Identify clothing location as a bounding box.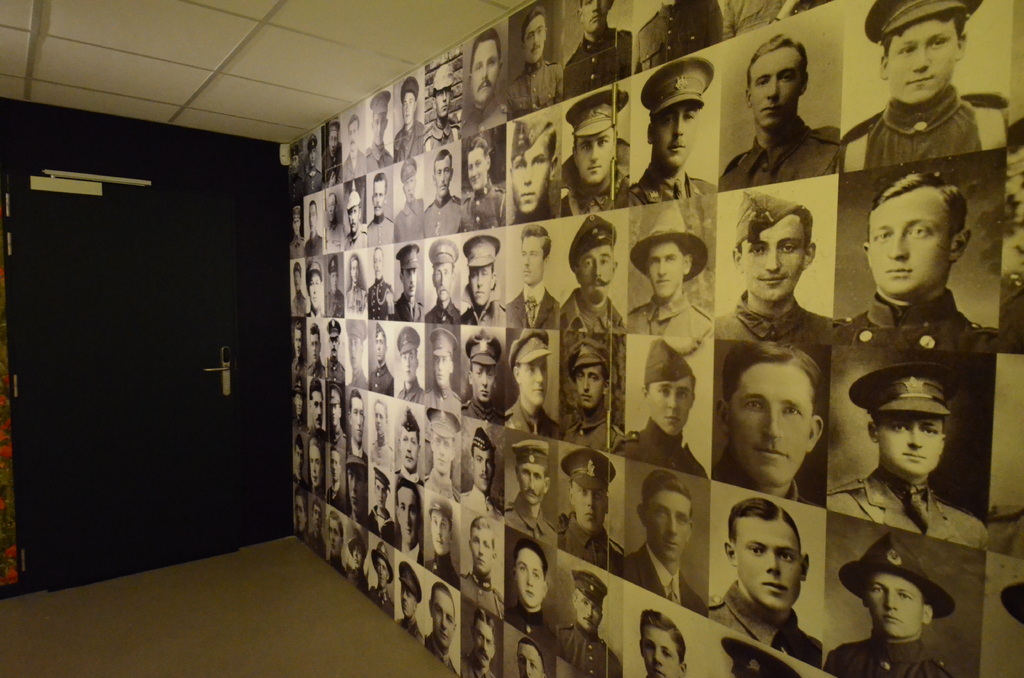
[837,290,995,354].
